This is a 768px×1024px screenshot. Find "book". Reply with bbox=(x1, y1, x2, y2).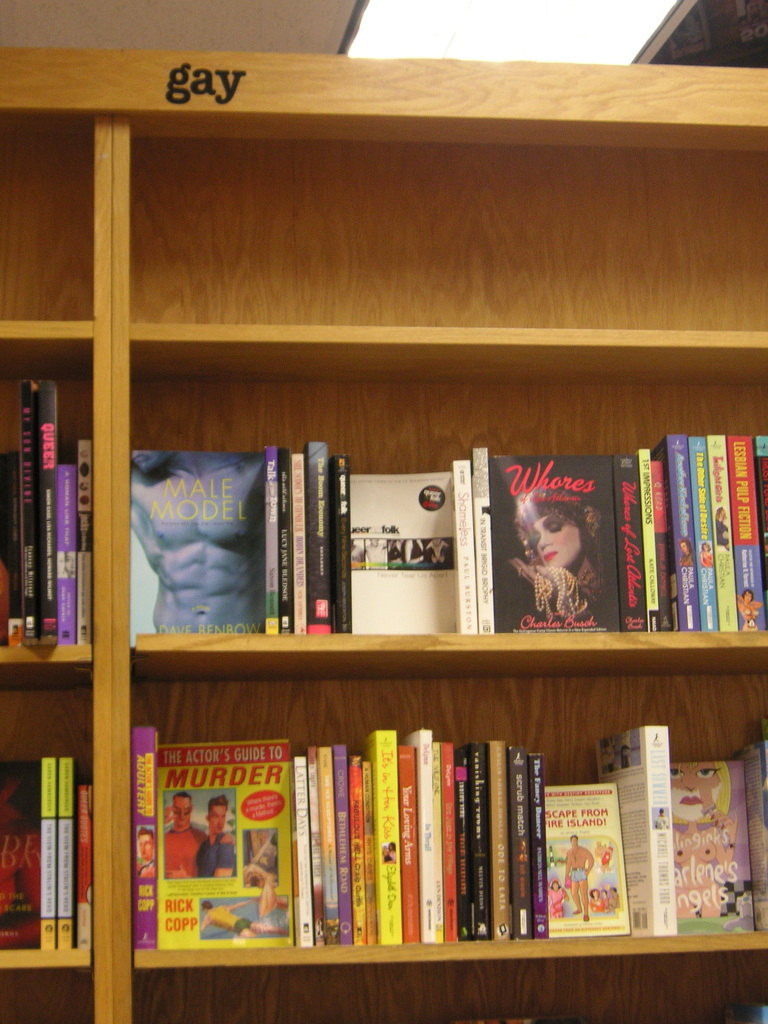
bbox=(366, 732, 397, 944).
